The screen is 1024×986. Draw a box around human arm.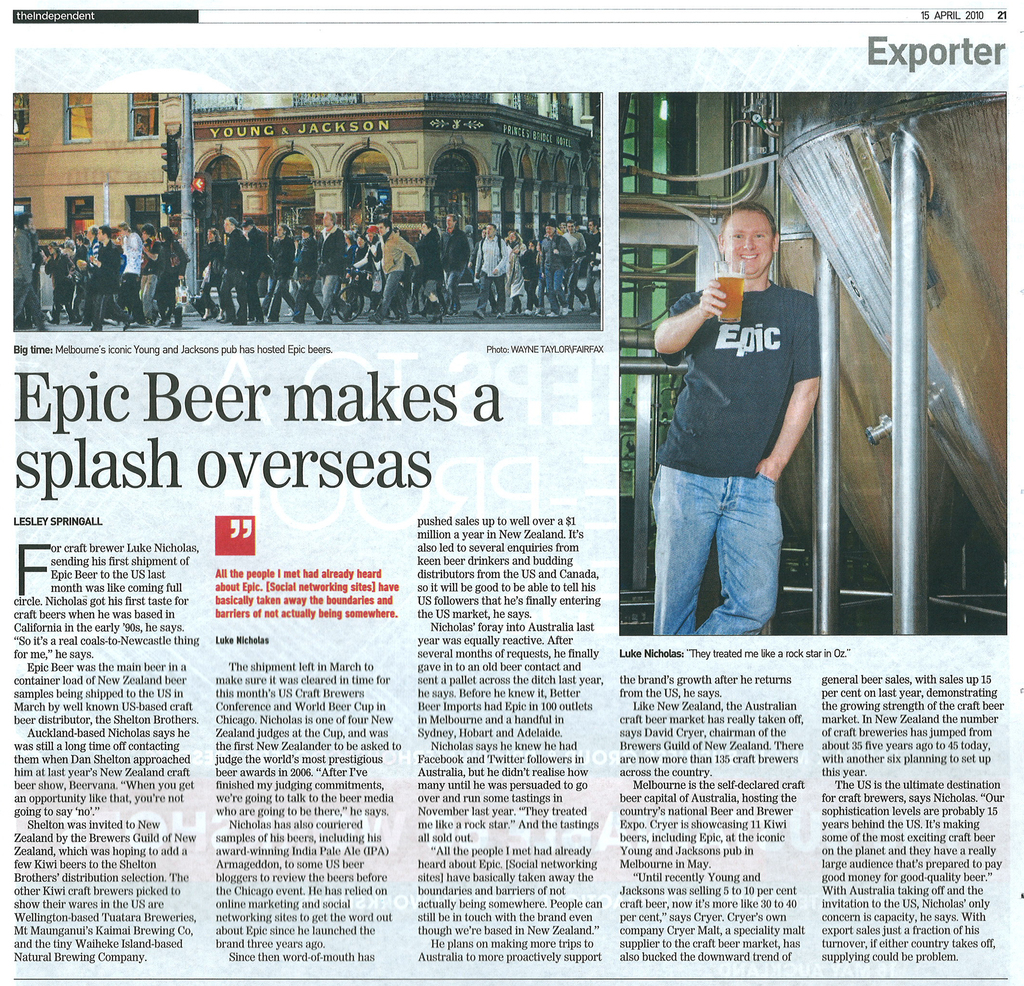
Rect(465, 239, 483, 271).
